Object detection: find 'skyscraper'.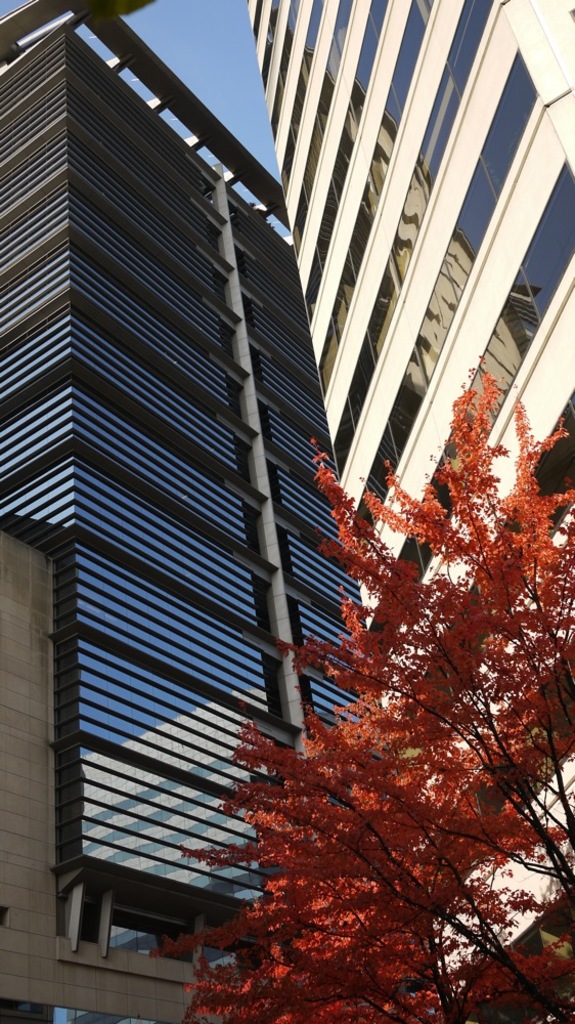
Rect(247, 0, 571, 1023).
